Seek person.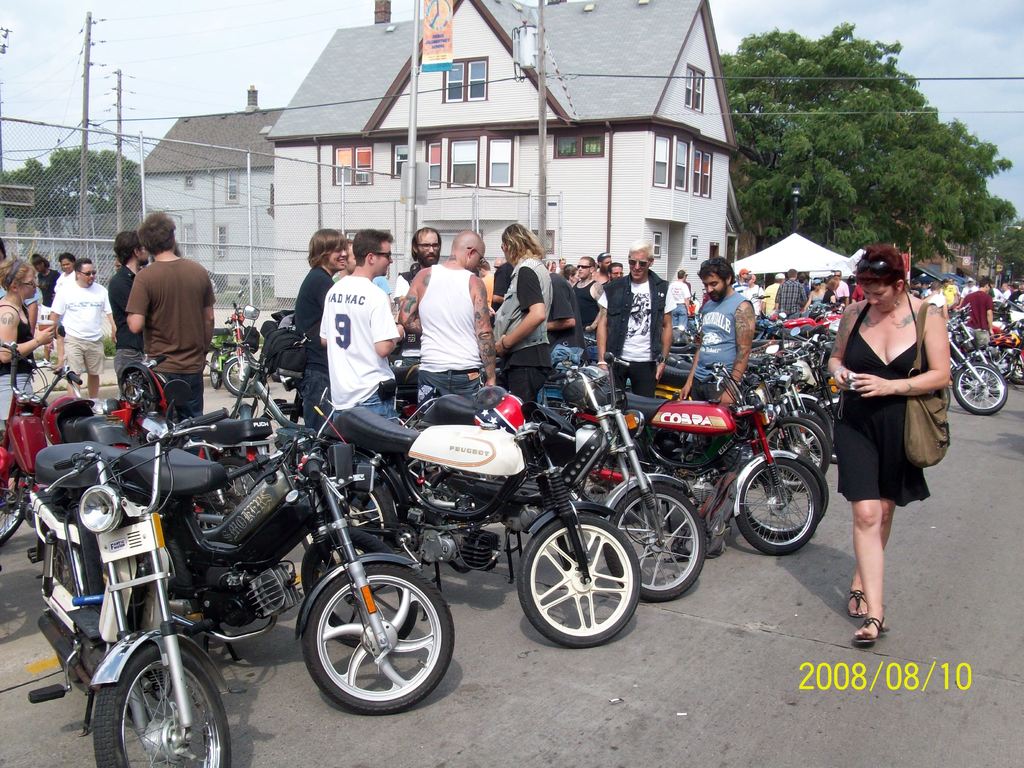
<bbox>679, 255, 755, 403</bbox>.
